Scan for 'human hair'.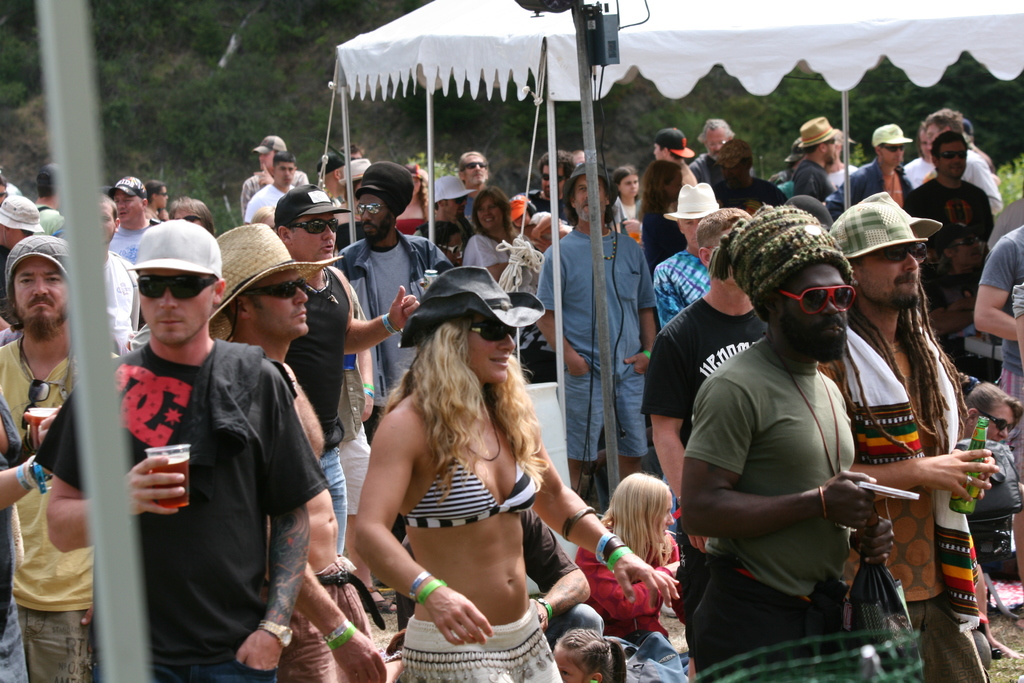
Scan result: {"x1": 561, "y1": 174, "x2": 620, "y2": 226}.
